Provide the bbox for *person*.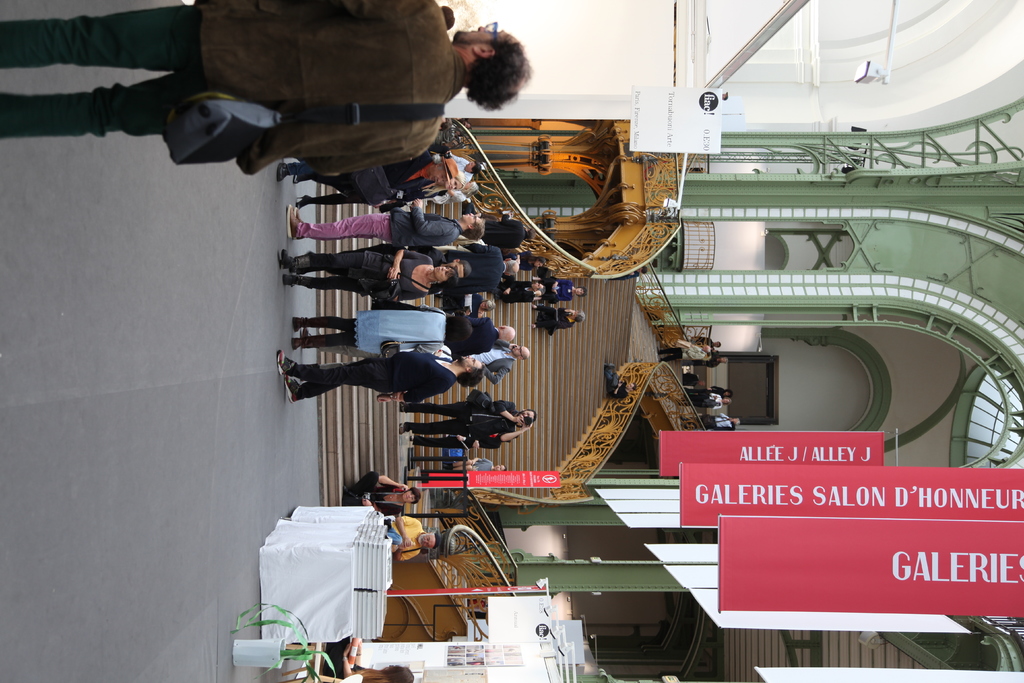
select_region(538, 276, 584, 304).
